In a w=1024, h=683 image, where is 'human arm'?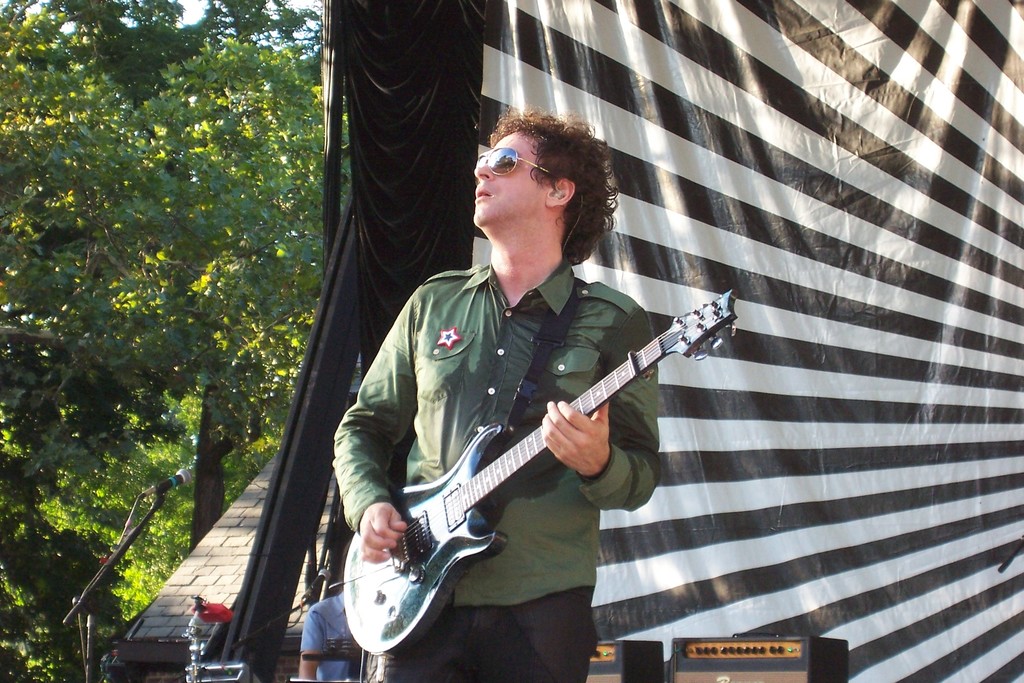
bbox=(328, 290, 424, 566).
